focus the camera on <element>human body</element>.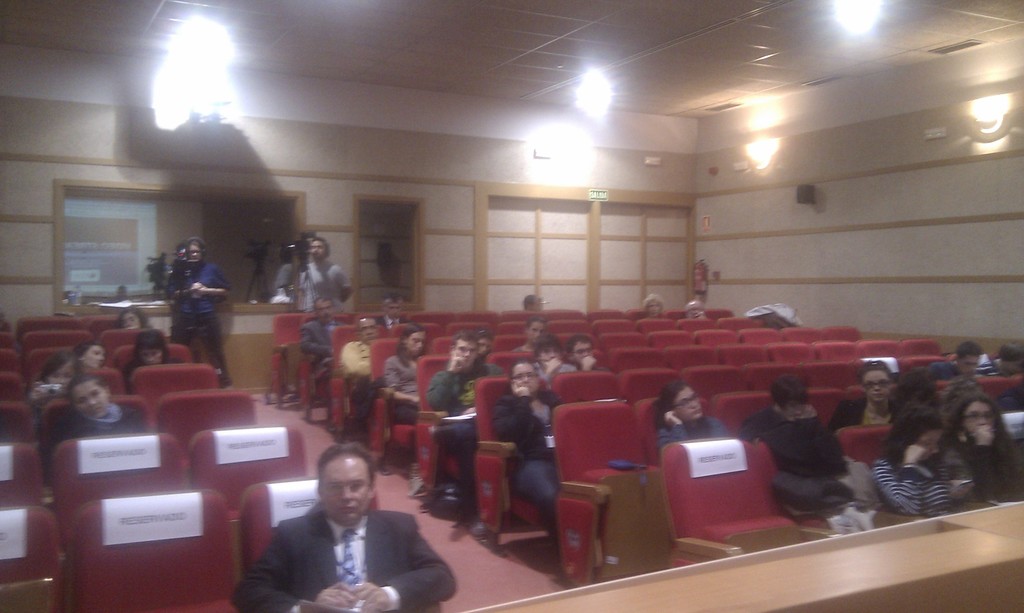
Focus region: [x1=829, y1=360, x2=900, y2=431].
